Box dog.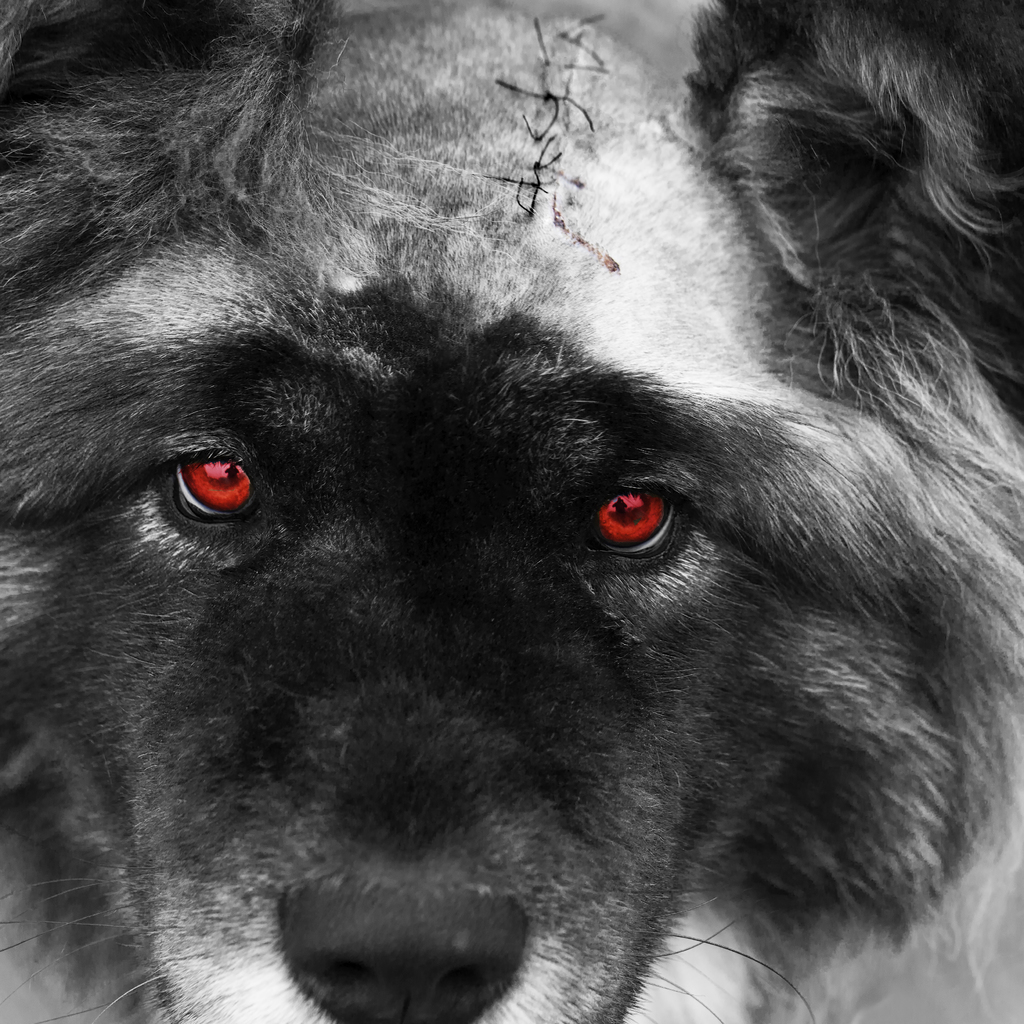
box=[0, 0, 1023, 1023].
